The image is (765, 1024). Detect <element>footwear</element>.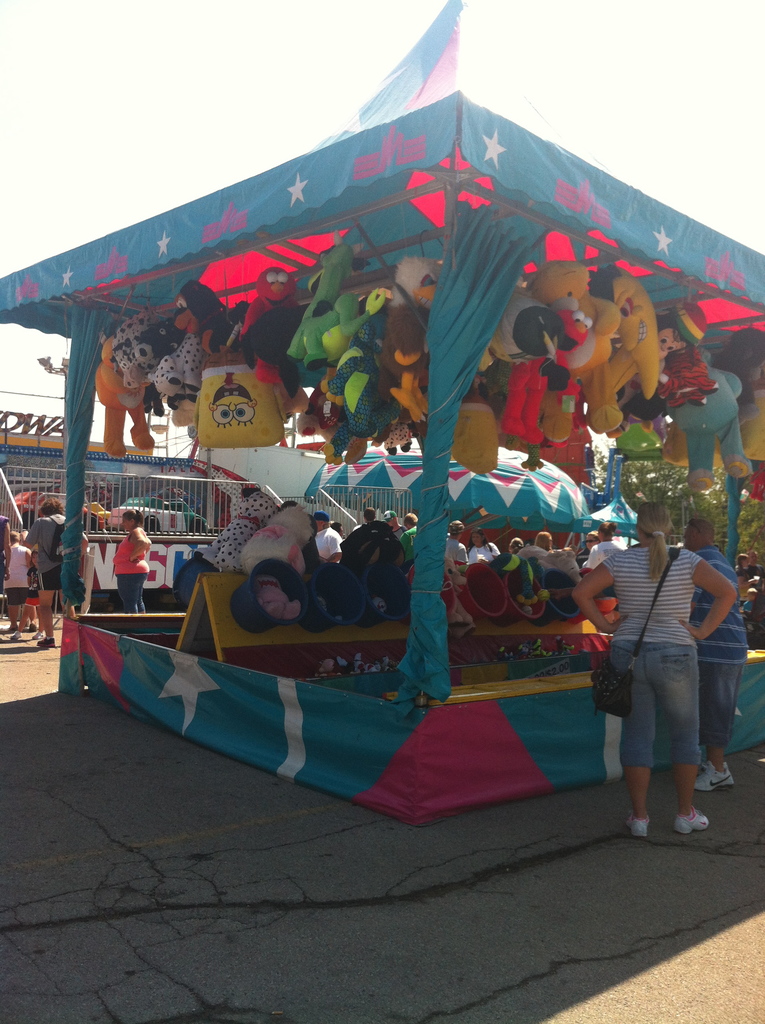
Detection: locate(629, 810, 649, 836).
